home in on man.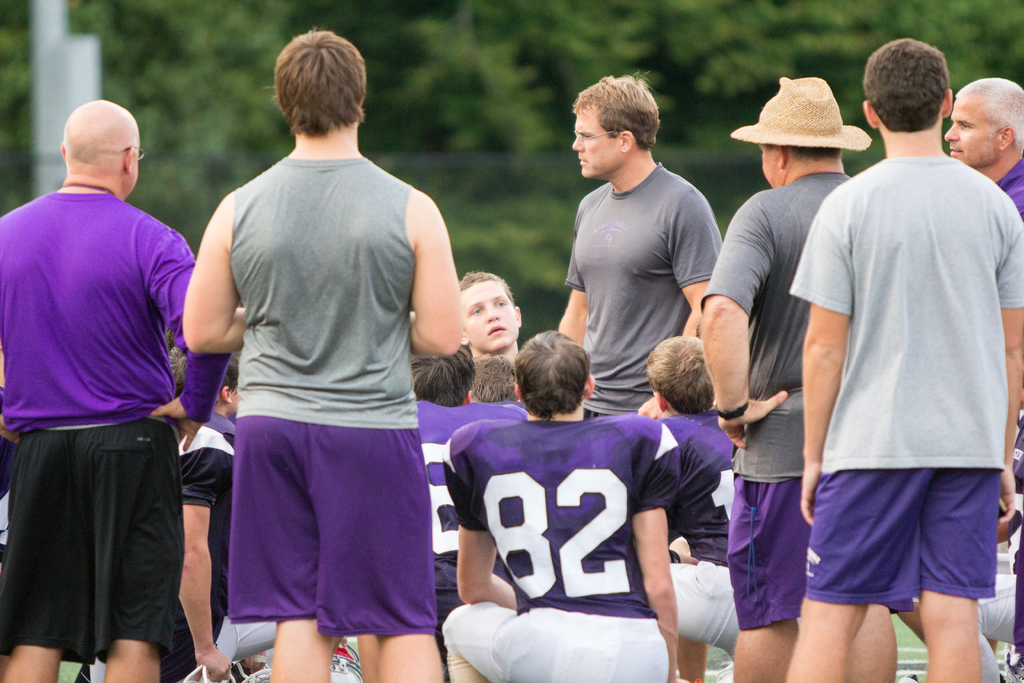
Homed in at {"x1": 785, "y1": 34, "x2": 1023, "y2": 682}.
